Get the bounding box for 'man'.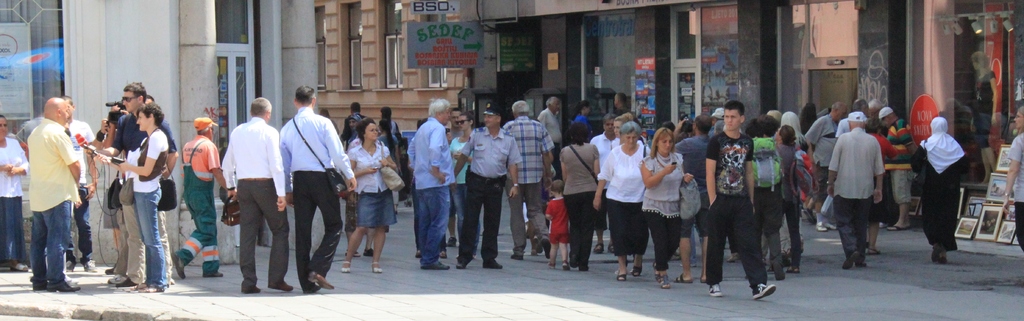
left=173, top=117, right=229, bottom=278.
